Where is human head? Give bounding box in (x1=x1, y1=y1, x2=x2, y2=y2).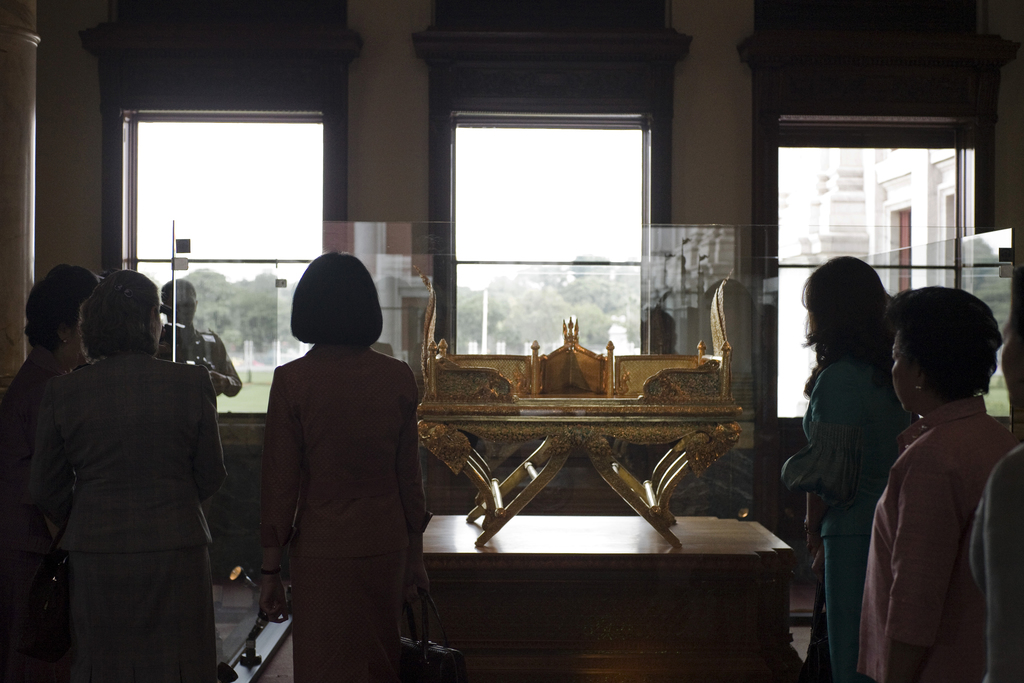
(x1=26, y1=262, x2=98, y2=357).
